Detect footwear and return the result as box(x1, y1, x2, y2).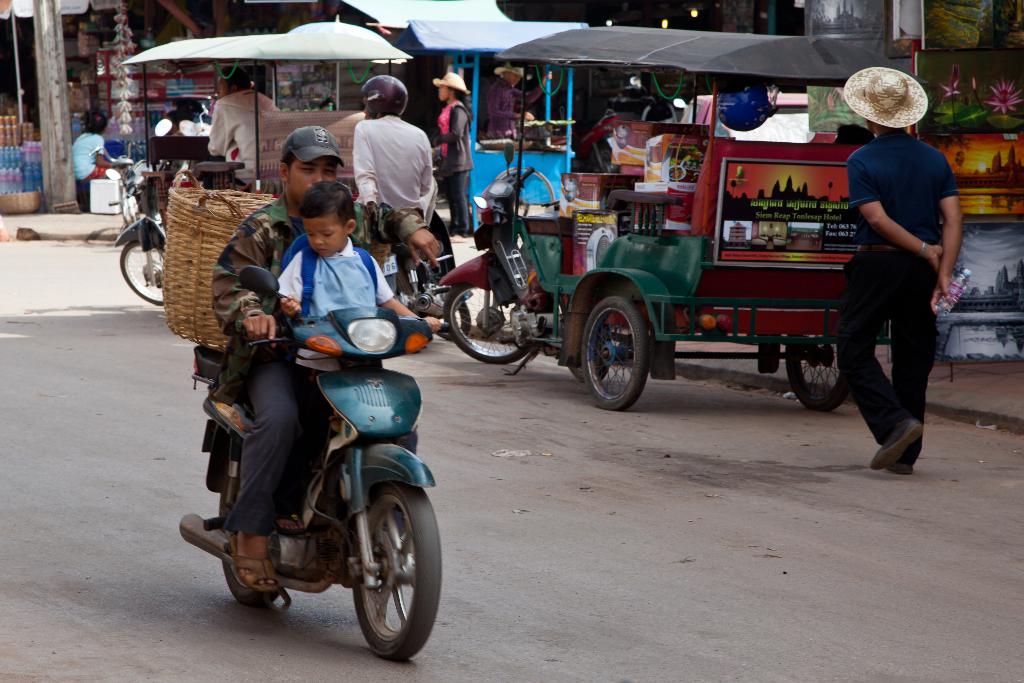
box(886, 449, 916, 474).
